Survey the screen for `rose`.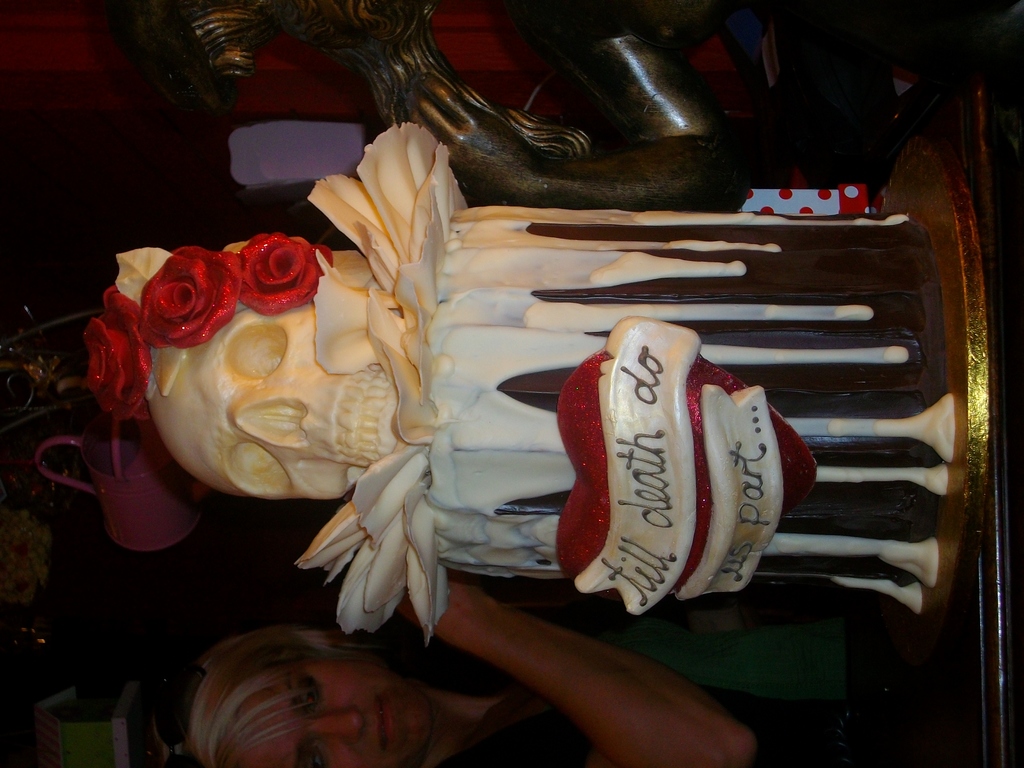
Survey found: pyautogui.locateOnScreen(236, 234, 332, 319).
